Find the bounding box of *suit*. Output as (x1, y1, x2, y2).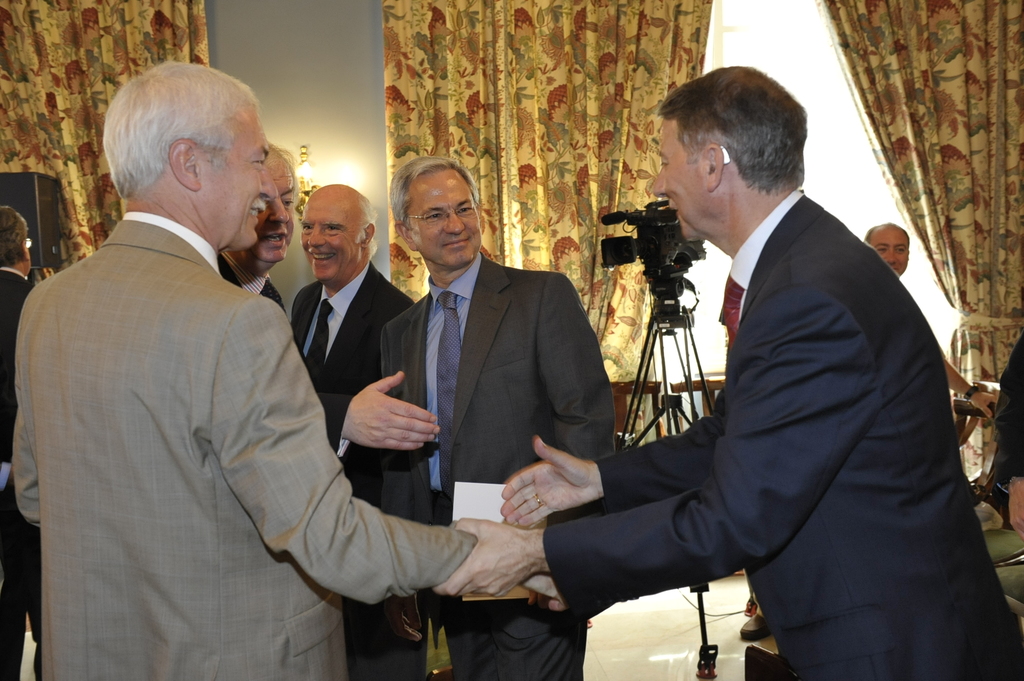
(12, 221, 480, 680).
